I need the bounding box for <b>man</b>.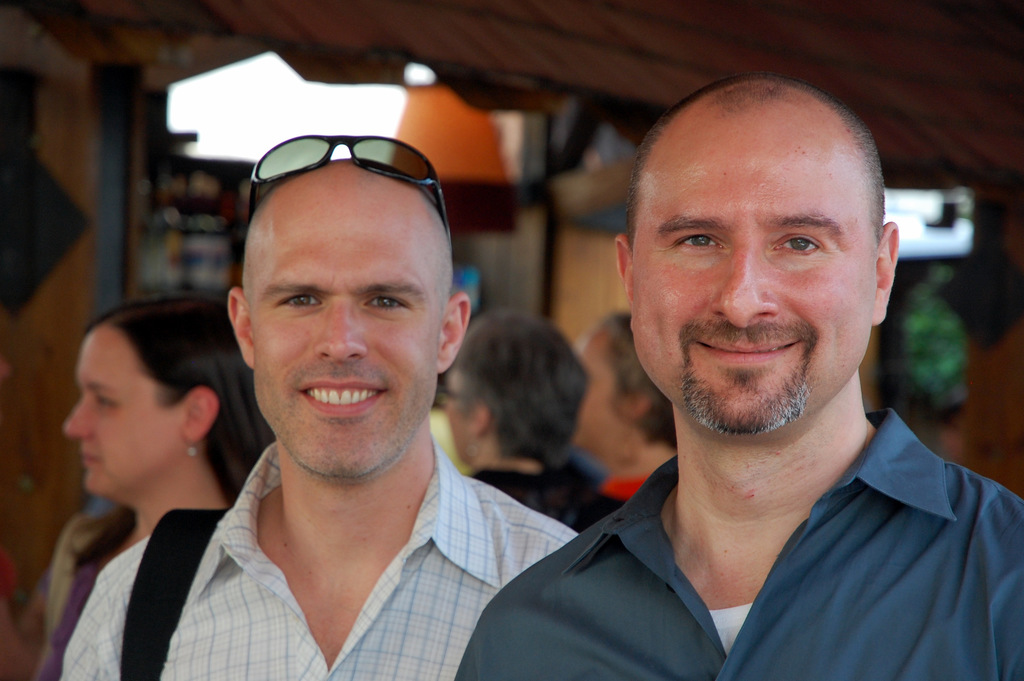
Here it is: <box>60,133,582,680</box>.
